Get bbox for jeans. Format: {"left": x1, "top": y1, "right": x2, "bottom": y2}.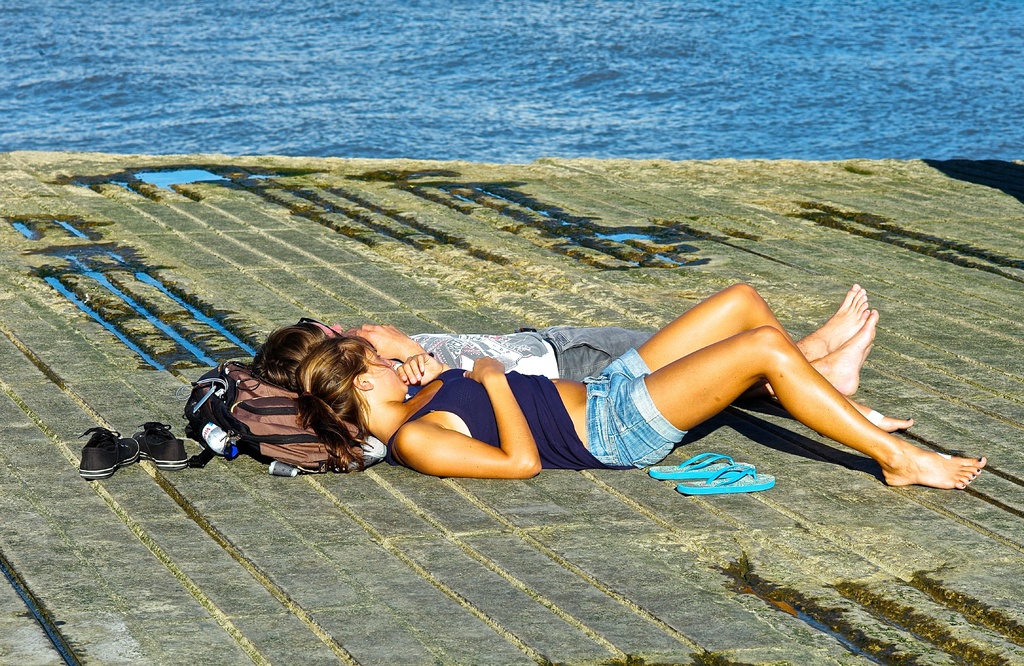
{"left": 554, "top": 315, "right": 660, "bottom": 384}.
